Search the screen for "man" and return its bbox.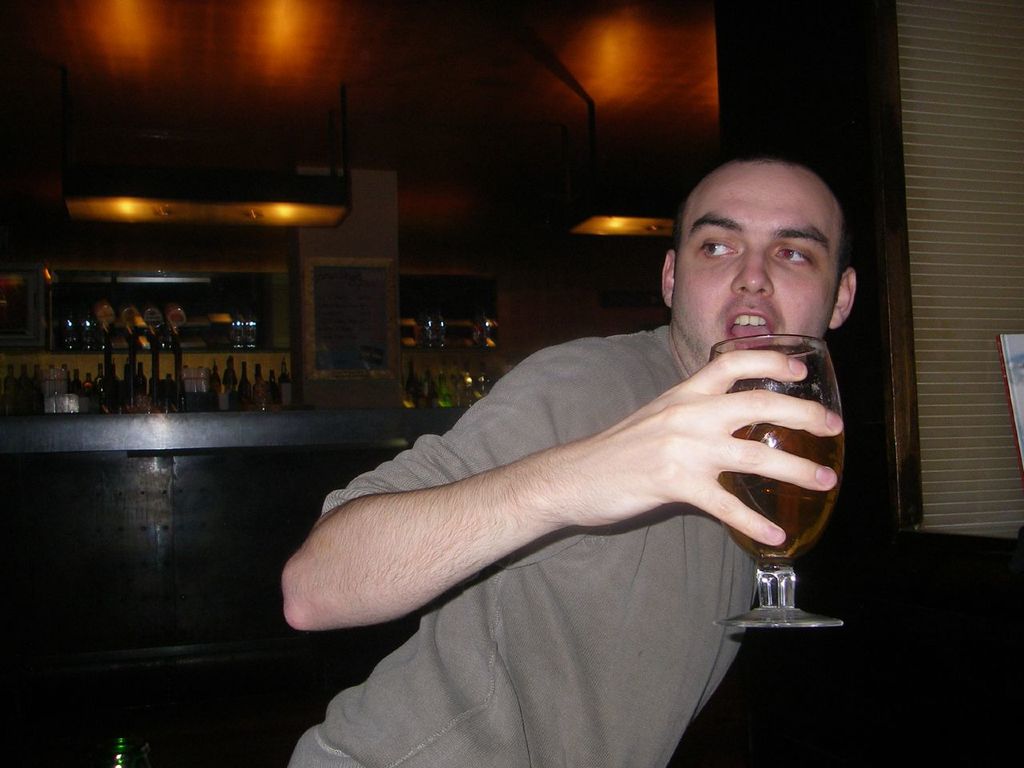
Found: (left=221, top=124, right=874, bottom=767).
